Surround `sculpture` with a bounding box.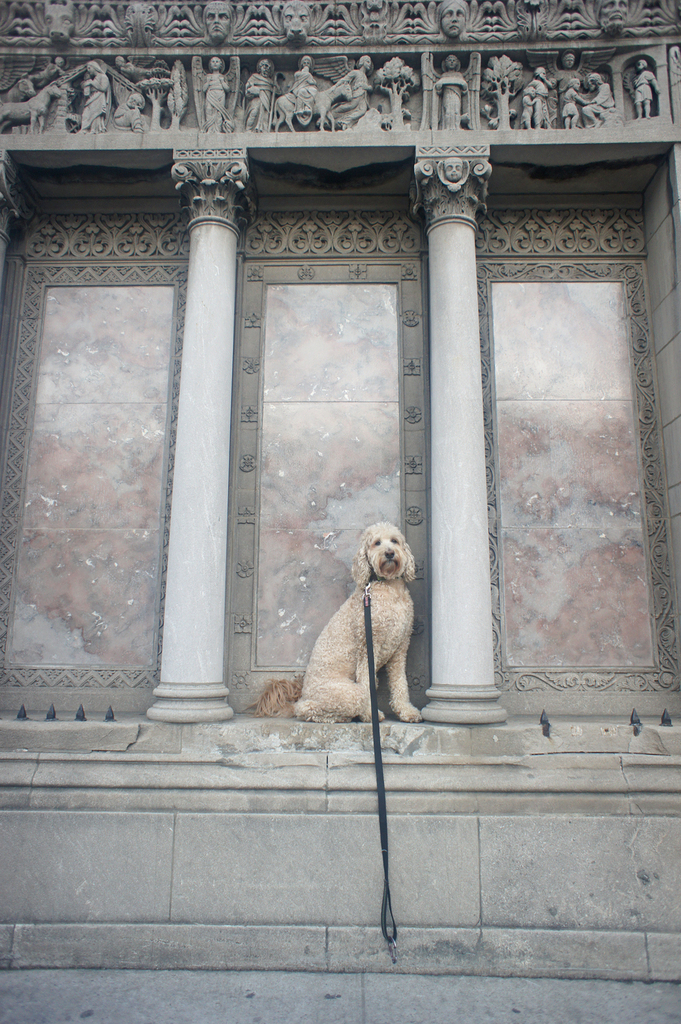
{"x1": 417, "y1": 50, "x2": 486, "y2": 135}.
